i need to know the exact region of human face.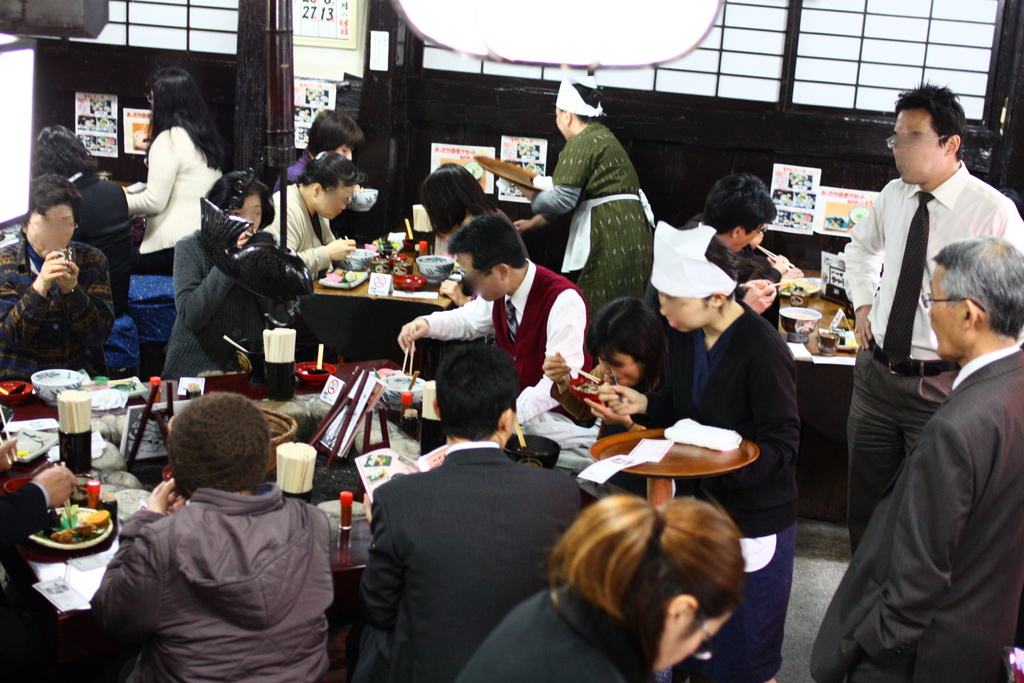
Region: box(551, 106, 567, 142).
